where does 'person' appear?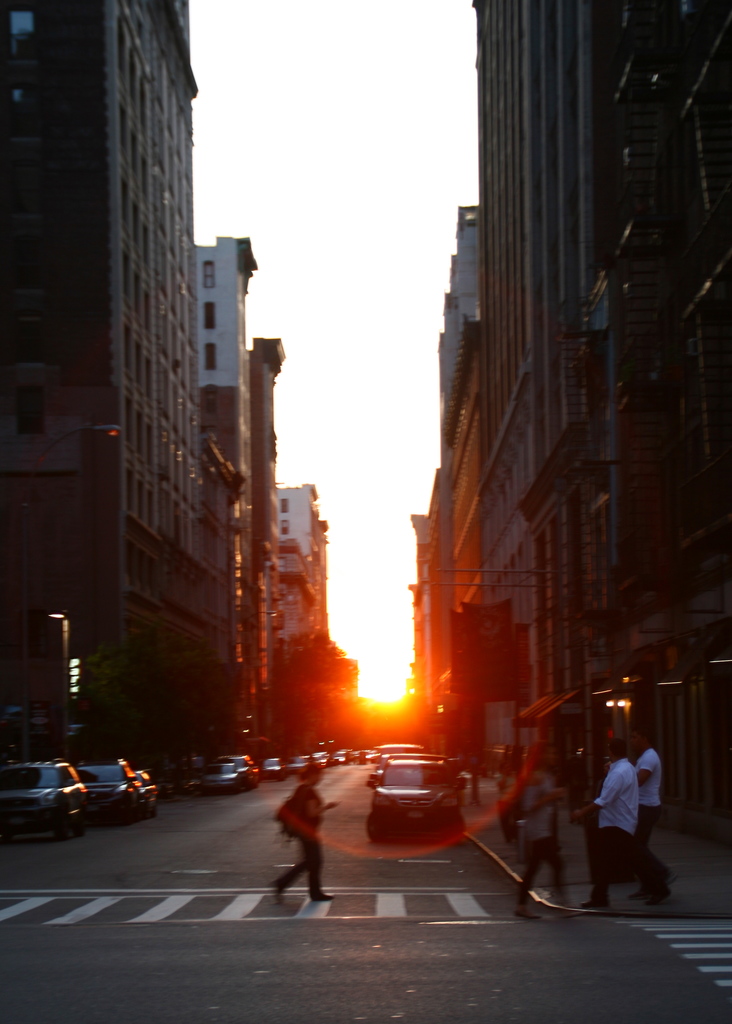
Appears at 513, 739, 589, 923.
